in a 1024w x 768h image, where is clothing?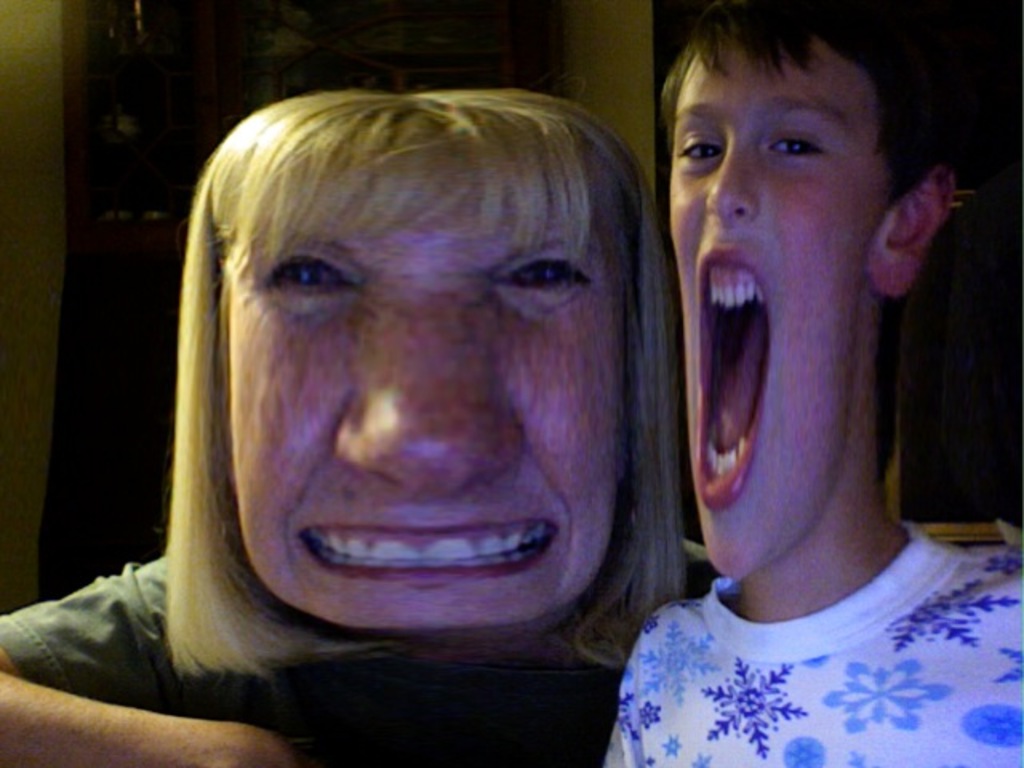
select_region(5, 557, 622, 766).
